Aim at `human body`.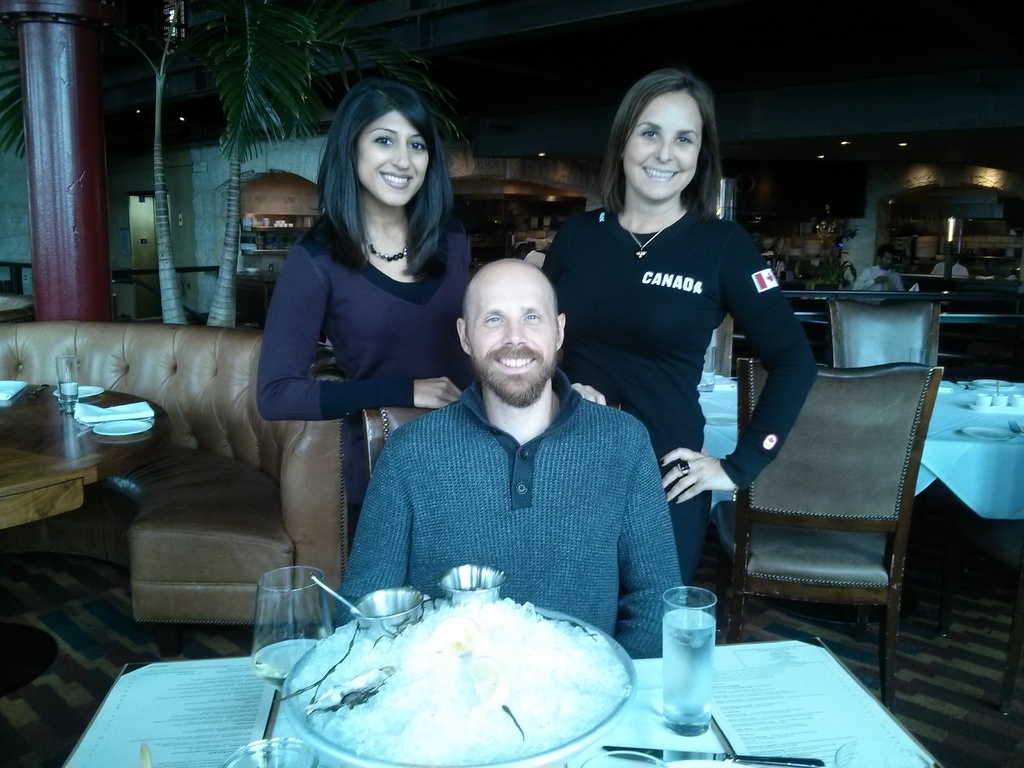
Aimed at {"left": 539, "top": 68, "right": 829, "bottom": 577}.
